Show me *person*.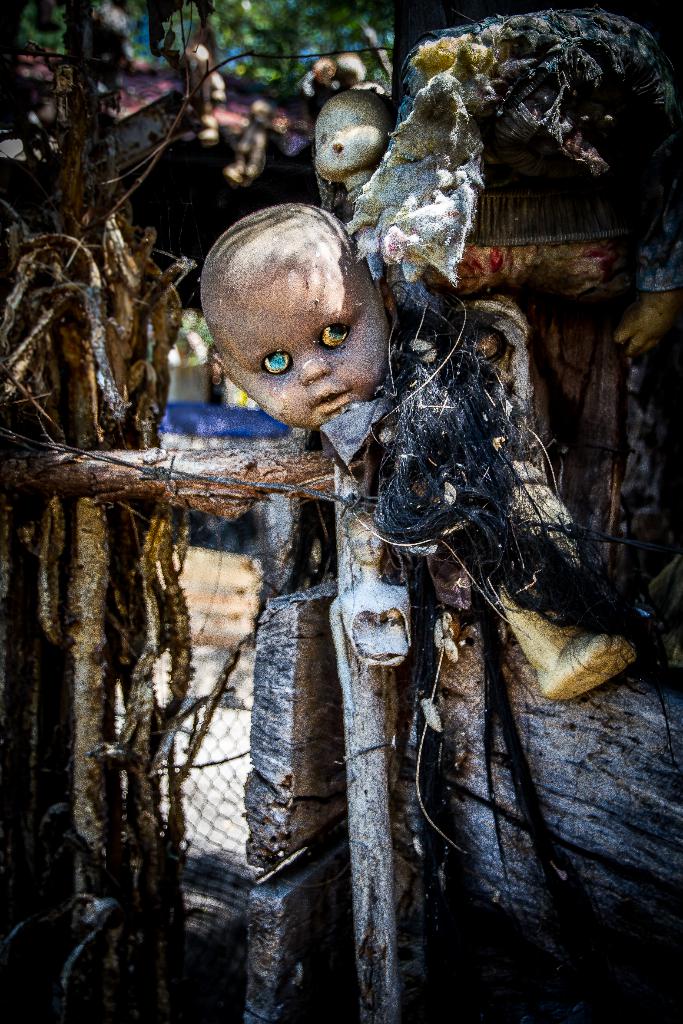
*person* is here: (left=309, top=84, right=400, bottom=225).
